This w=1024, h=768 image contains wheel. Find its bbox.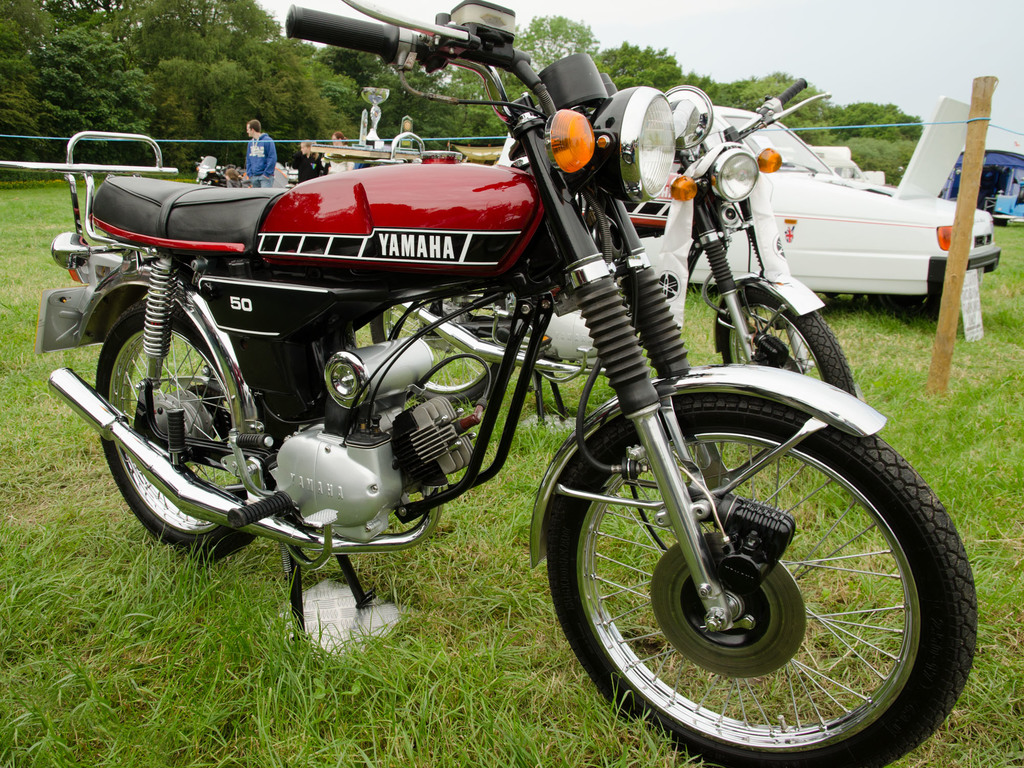
locate(369, 289, 499, 413).
